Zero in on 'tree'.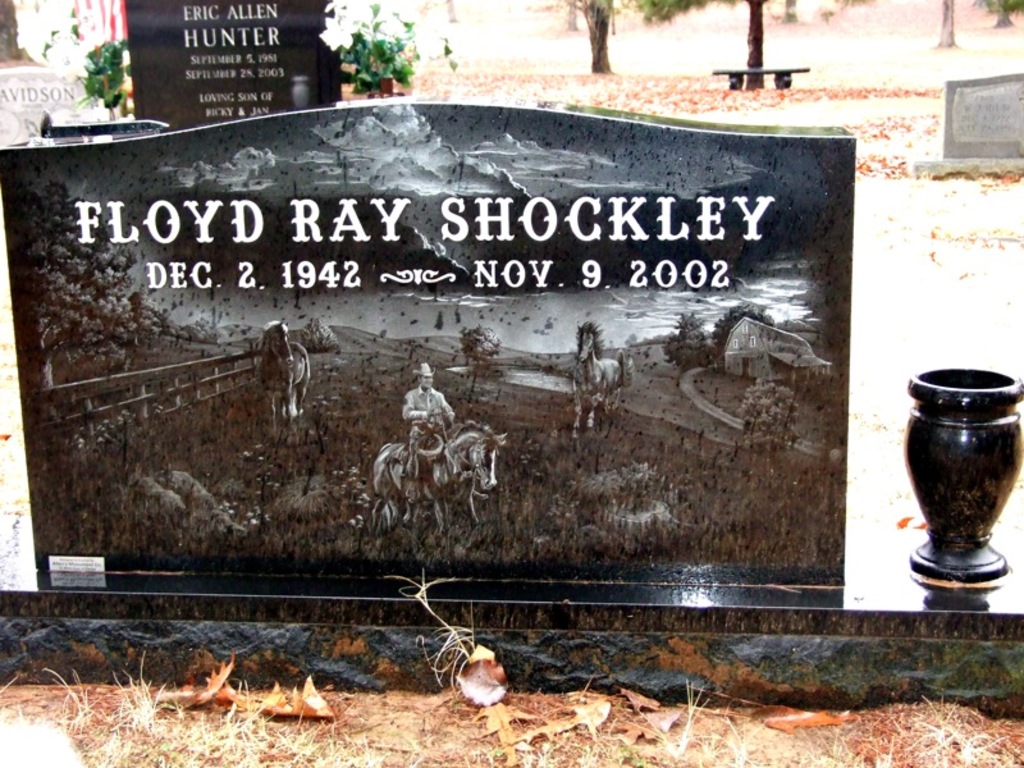
Zeroed in: bbox=[710, 301, 776, 366].
